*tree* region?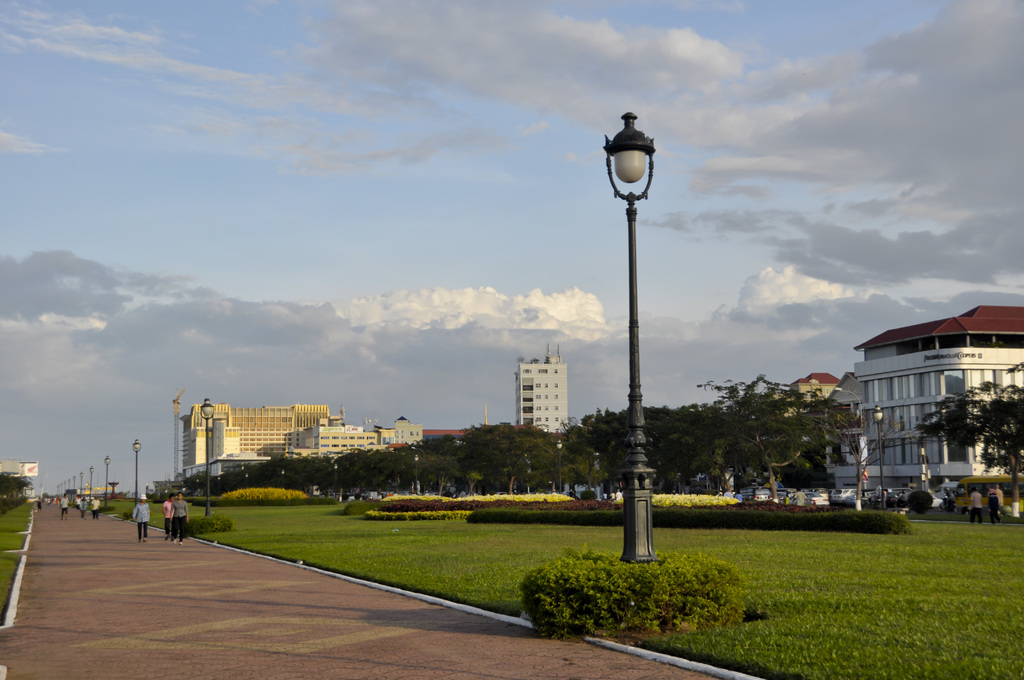
crop(467, 420, 532, 495)
